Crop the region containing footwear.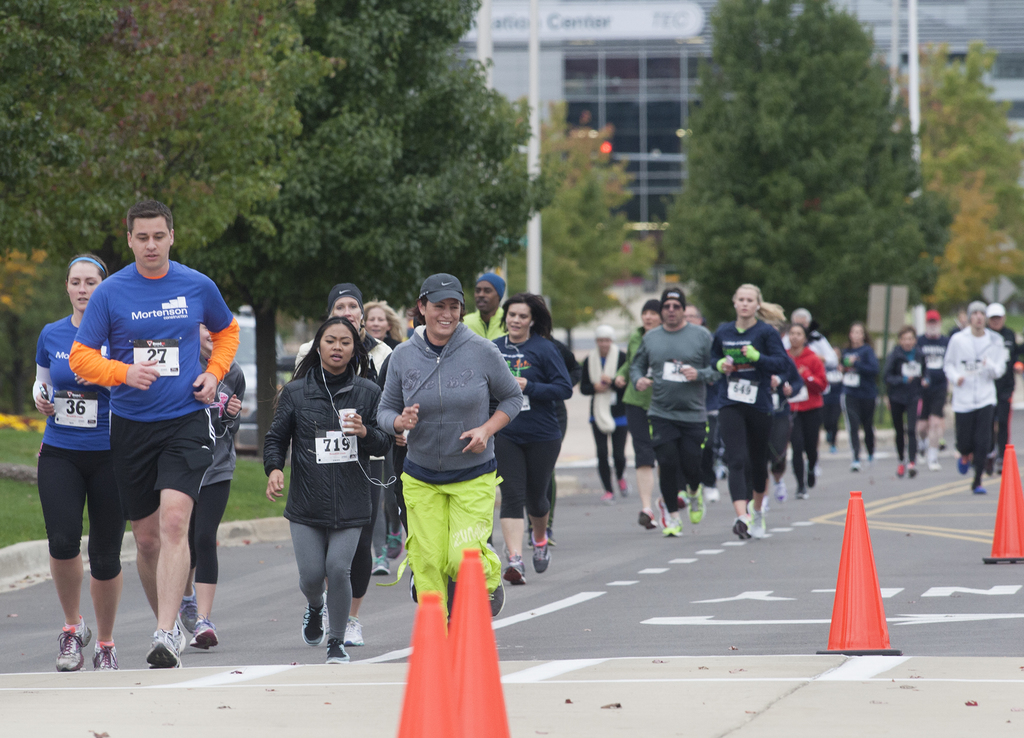
Crop region: rect(180, 588, 199, 631).
